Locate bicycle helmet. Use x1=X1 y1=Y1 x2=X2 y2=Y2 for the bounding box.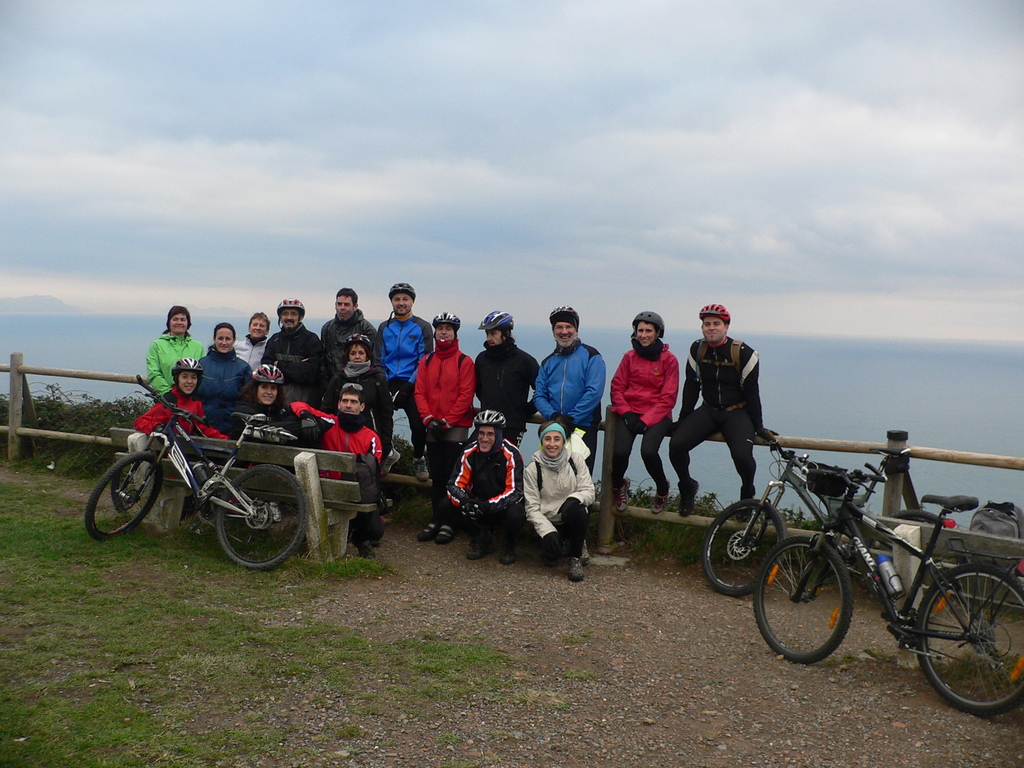
x1=436 y1=312 x2=461 y2=326.
